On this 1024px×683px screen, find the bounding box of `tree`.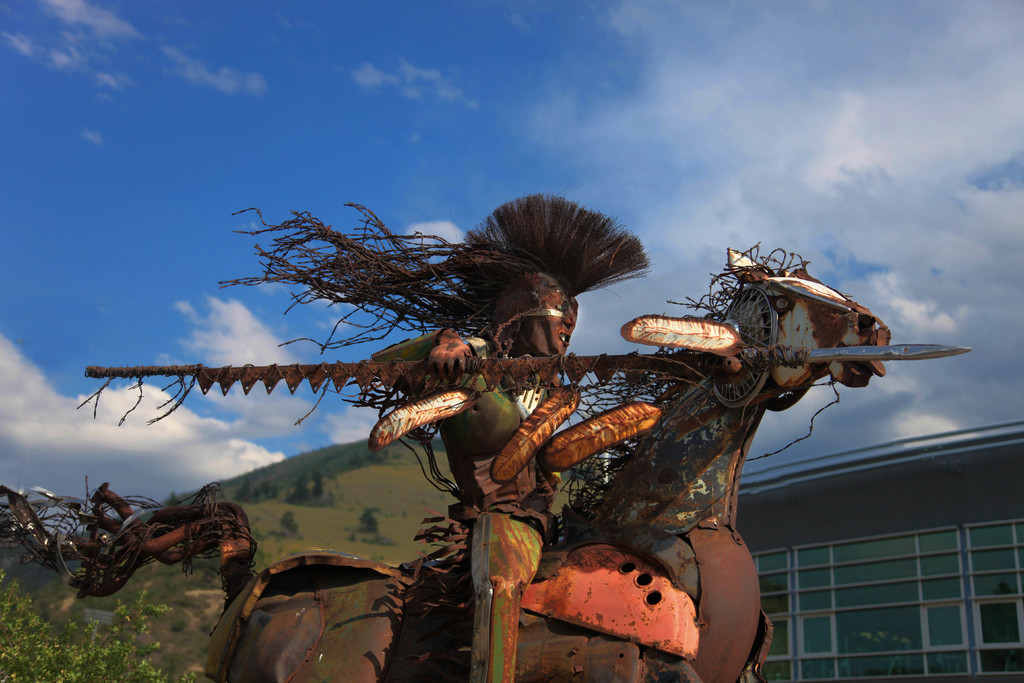
Bounding box: crop(0, 569, 207, 682).
